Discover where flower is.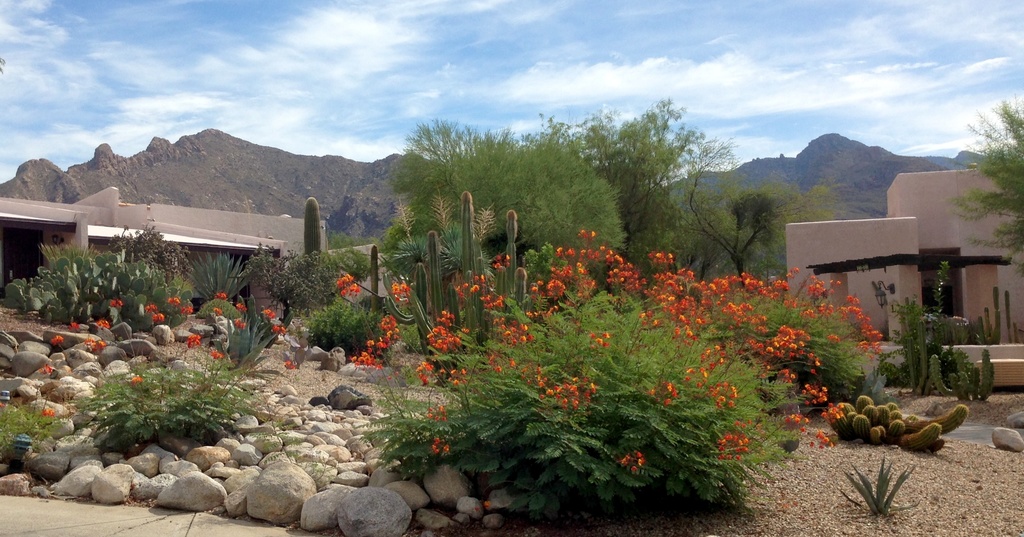
Discovered at x1=186, y1=333, x2=202, y2=351.
